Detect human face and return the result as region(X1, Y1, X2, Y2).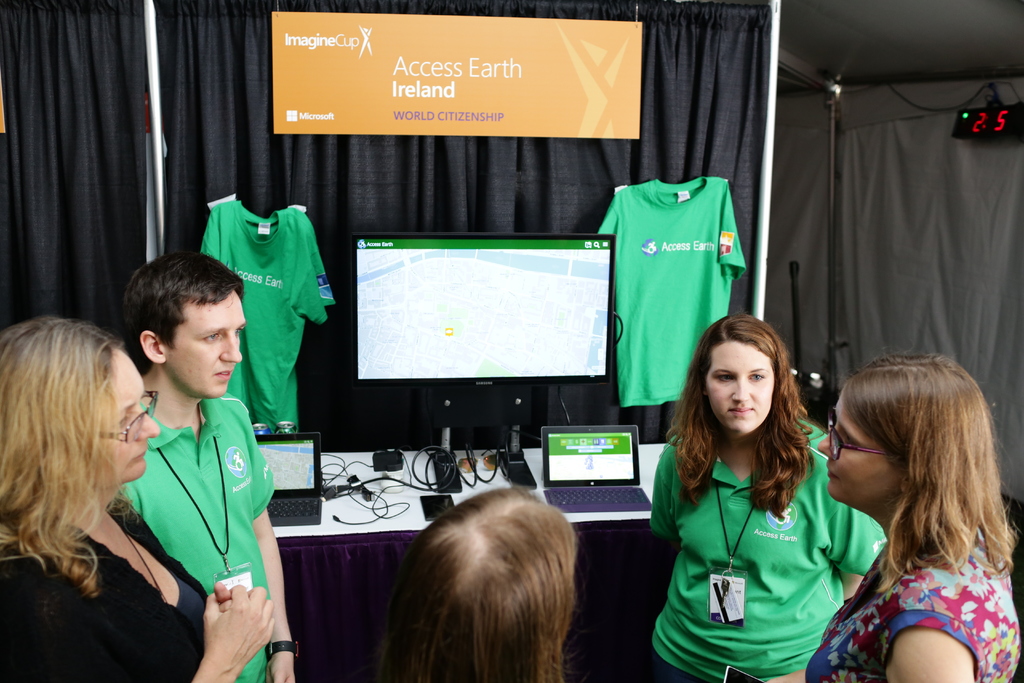
region(167, 283, 247, 399).
